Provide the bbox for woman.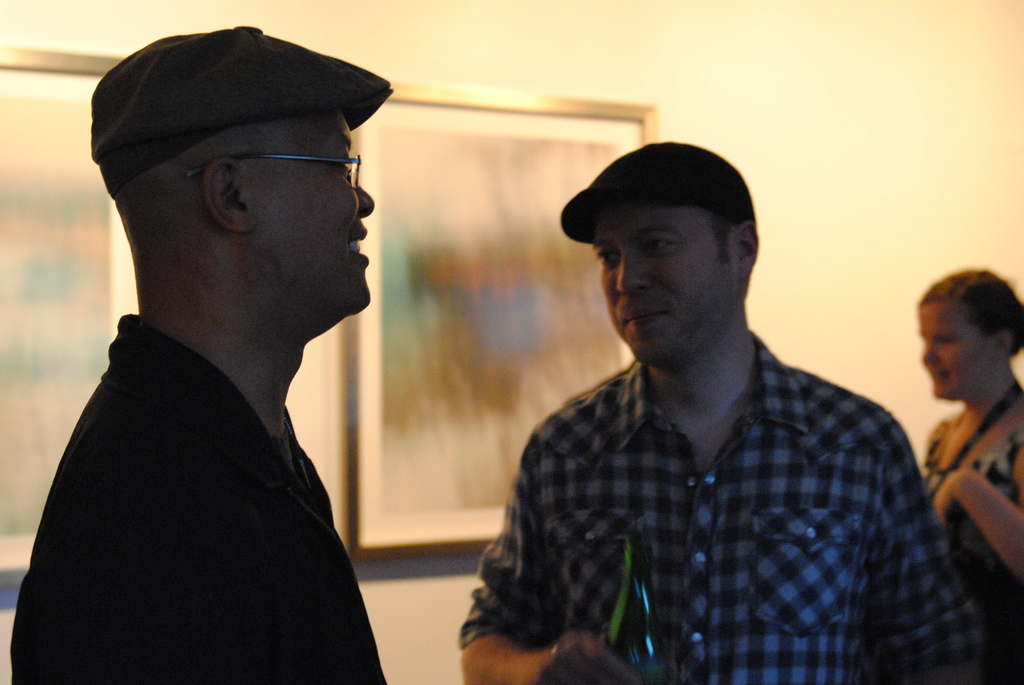
x1=927 y1=271 x2=1023 y2=684.
